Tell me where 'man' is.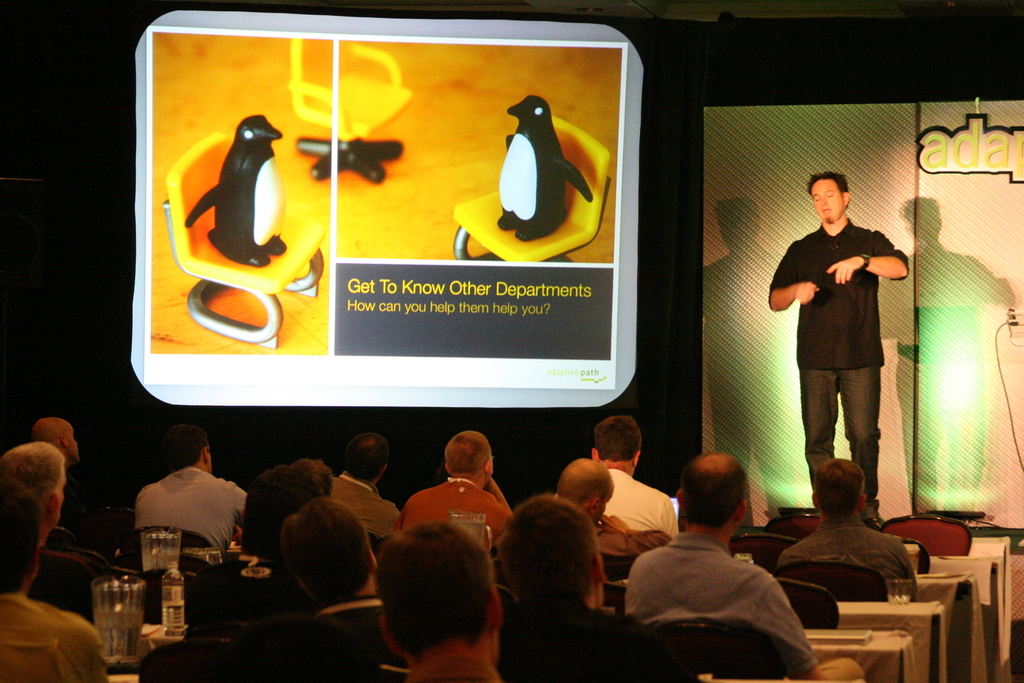
'man' is at x1=622, y1=453, x2=859, y2=682.
